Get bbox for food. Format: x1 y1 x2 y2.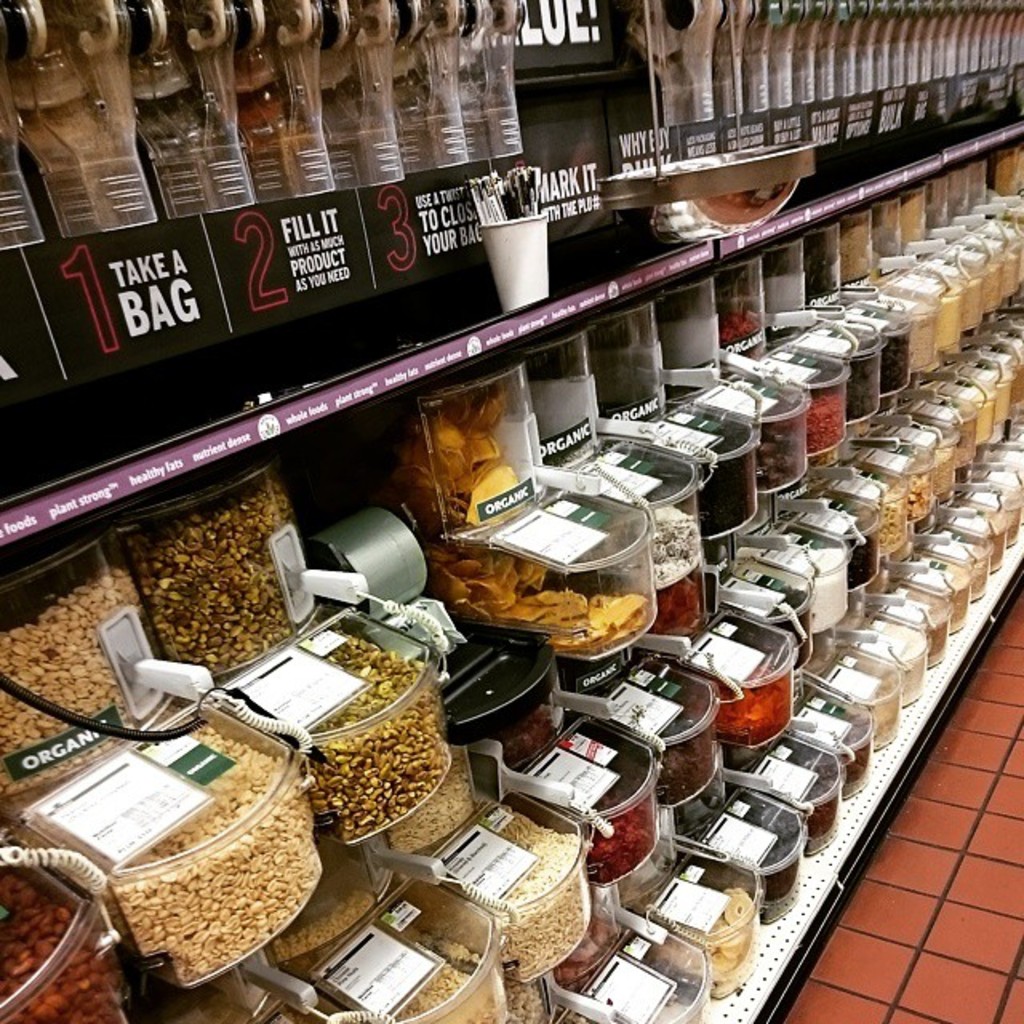
861 619 923 702.
